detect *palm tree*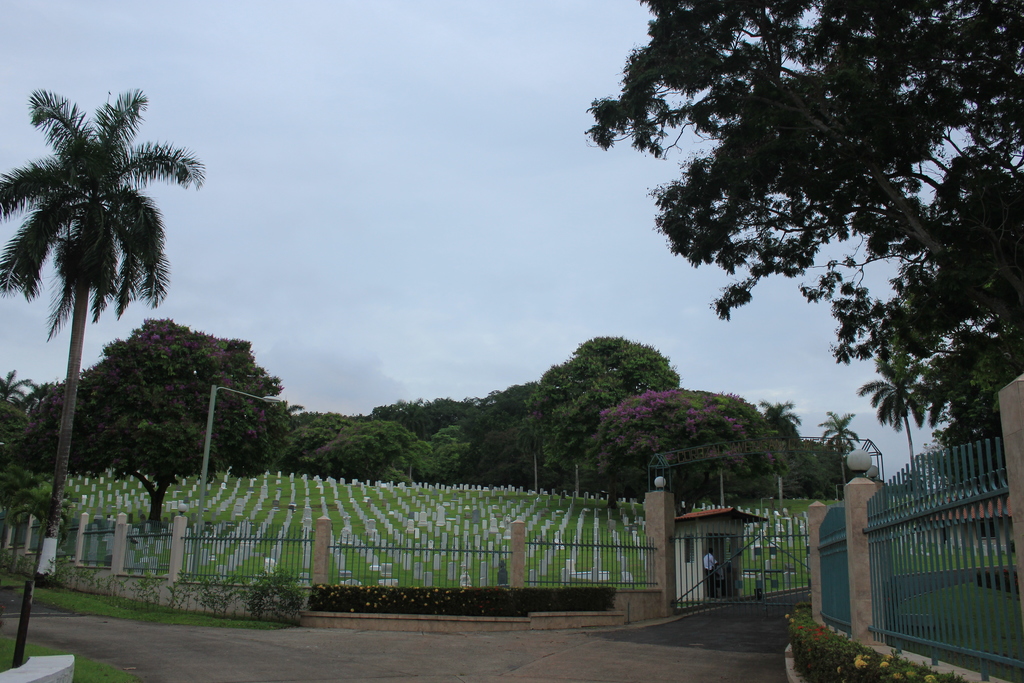
874:347:932:494
